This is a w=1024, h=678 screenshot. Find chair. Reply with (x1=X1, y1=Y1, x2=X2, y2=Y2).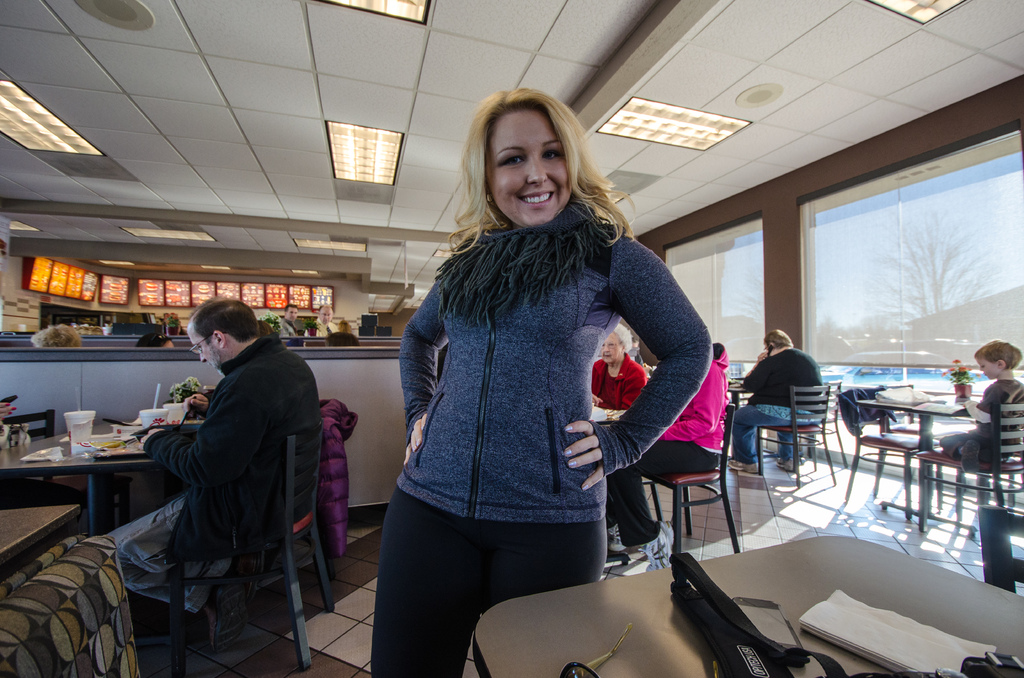
(x1=172, y1=426, x2=334, y2=675).
